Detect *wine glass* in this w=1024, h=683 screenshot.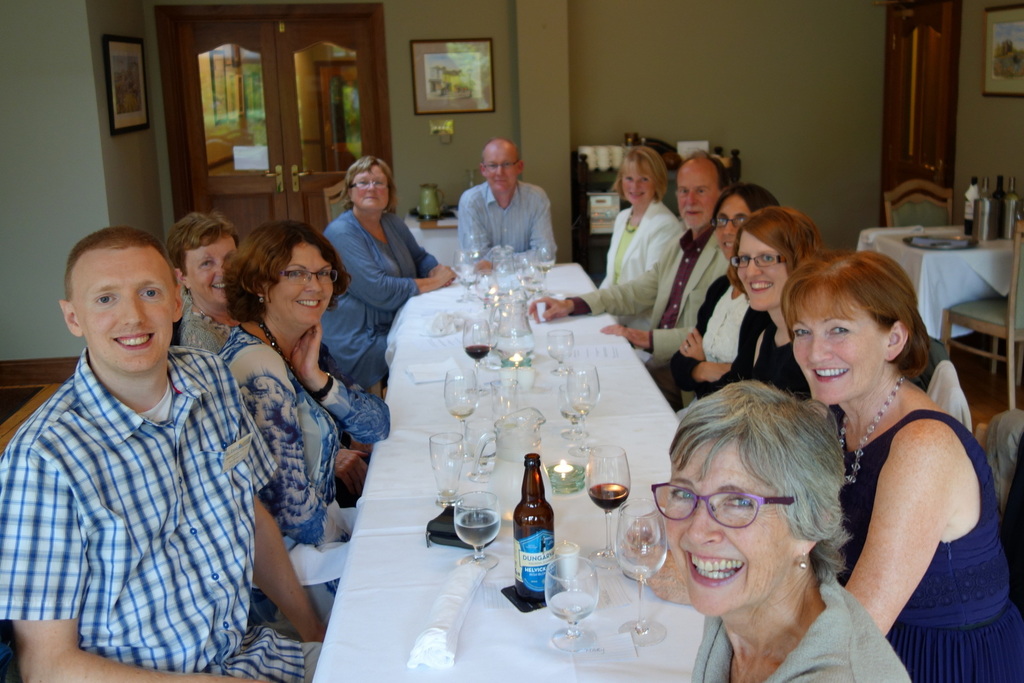
Detection: 442, 369, 479, 452.
